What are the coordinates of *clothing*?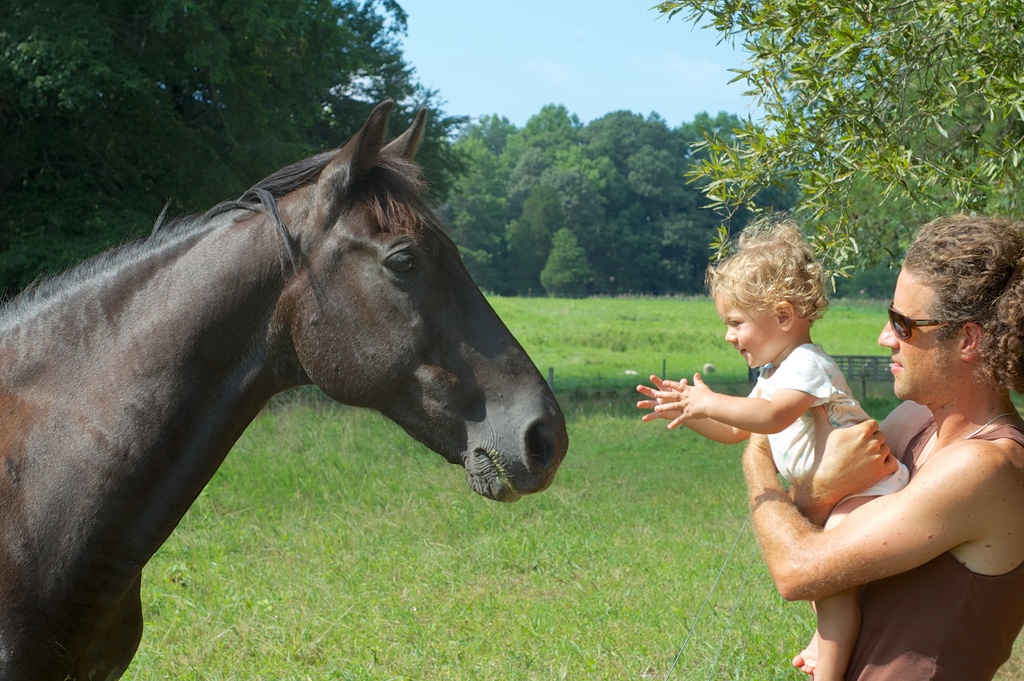
(841,411,1023,680).
